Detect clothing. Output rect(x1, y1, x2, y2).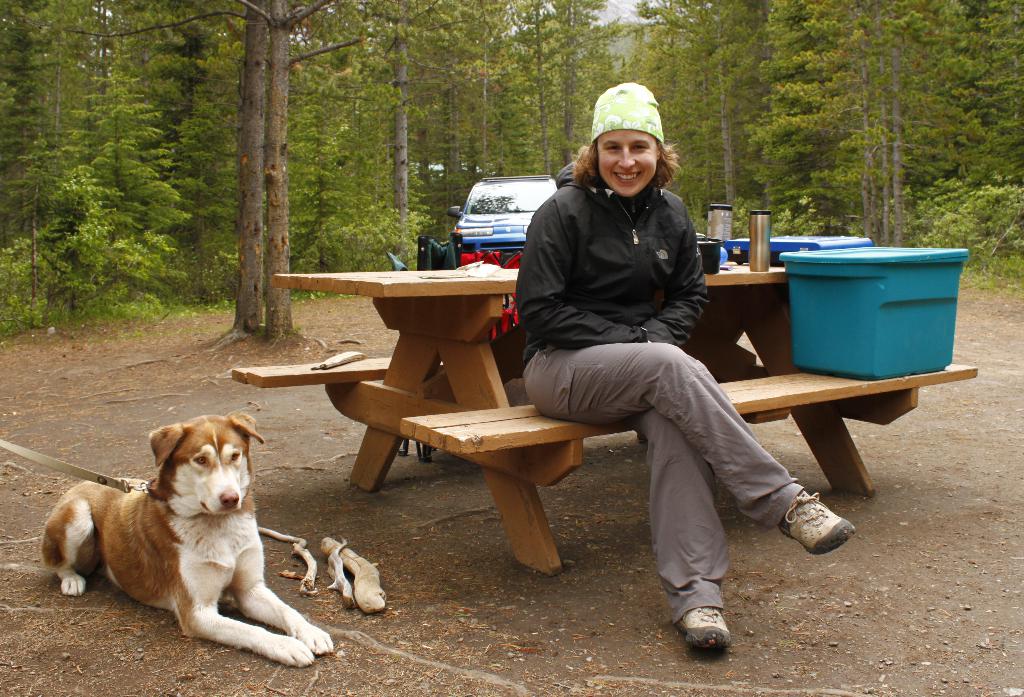
rect(498, 92, 781, 589).
